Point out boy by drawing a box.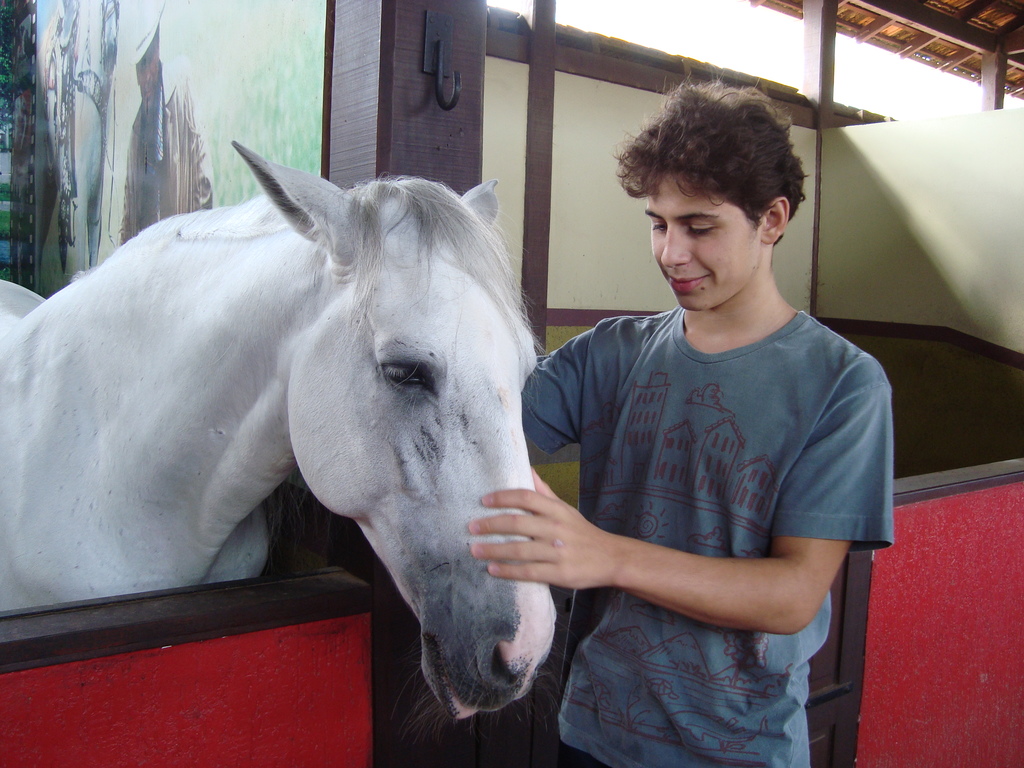
[left=516, top=84, right=888, bottom=744].
